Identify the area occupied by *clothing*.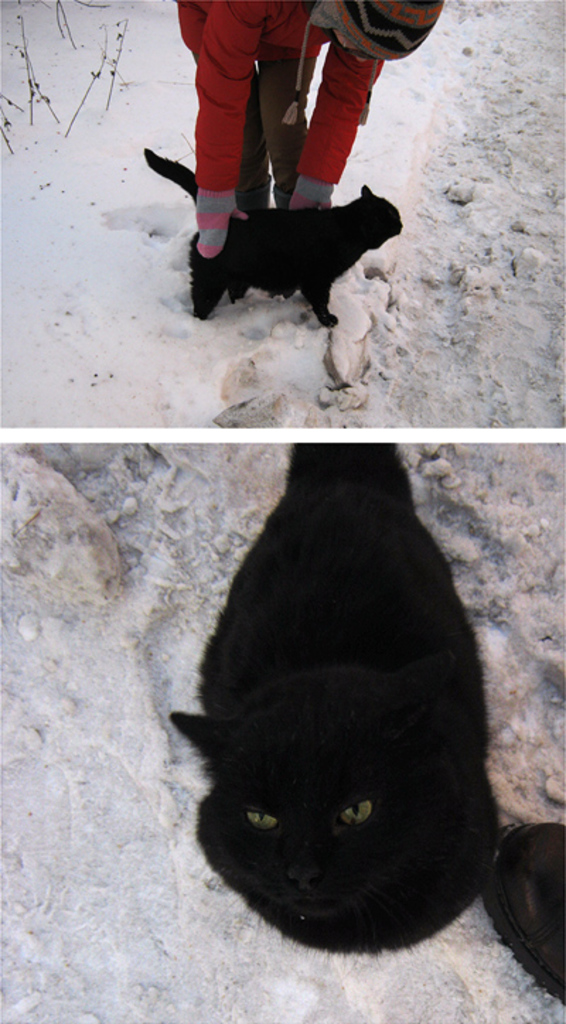
Area: crop(151, 0, 422, 218).
